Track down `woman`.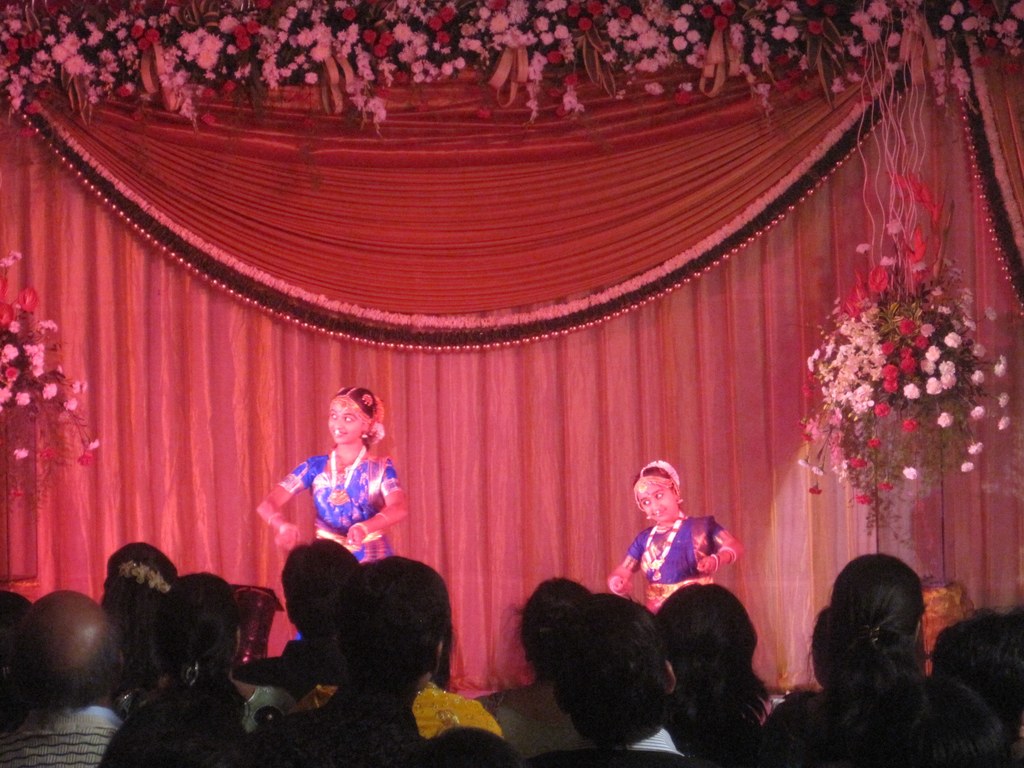
Tracked to (155, 570, 296, 740).
